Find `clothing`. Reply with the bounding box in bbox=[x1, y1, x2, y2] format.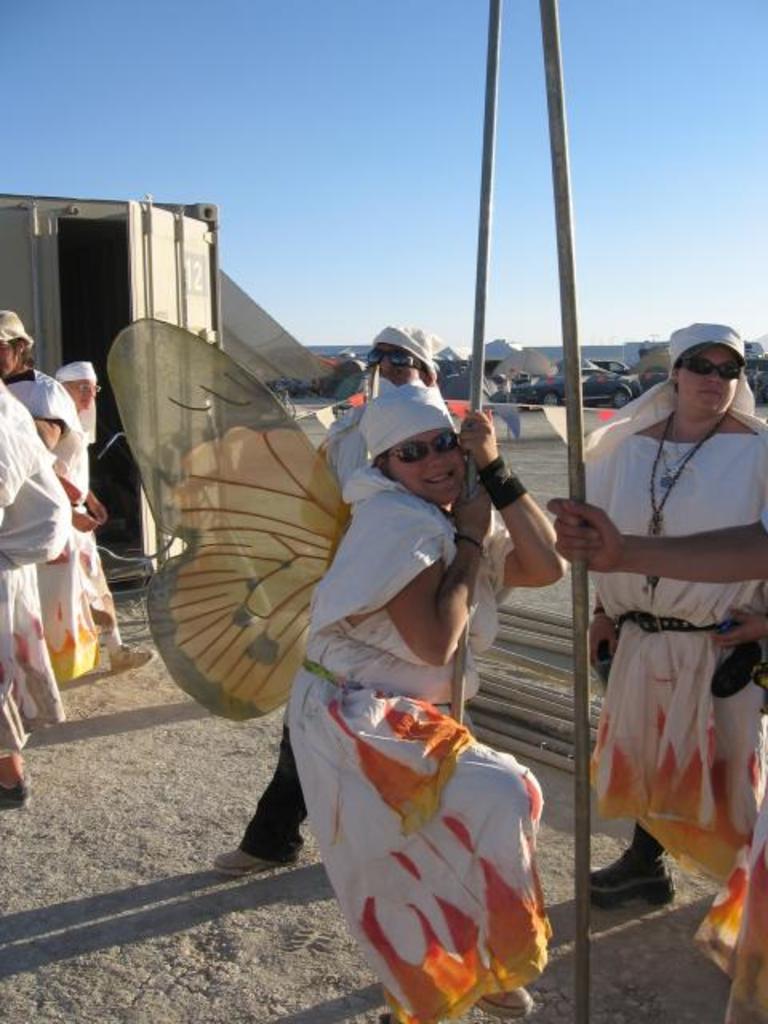
bbox=[83, 418, 120, 634].
